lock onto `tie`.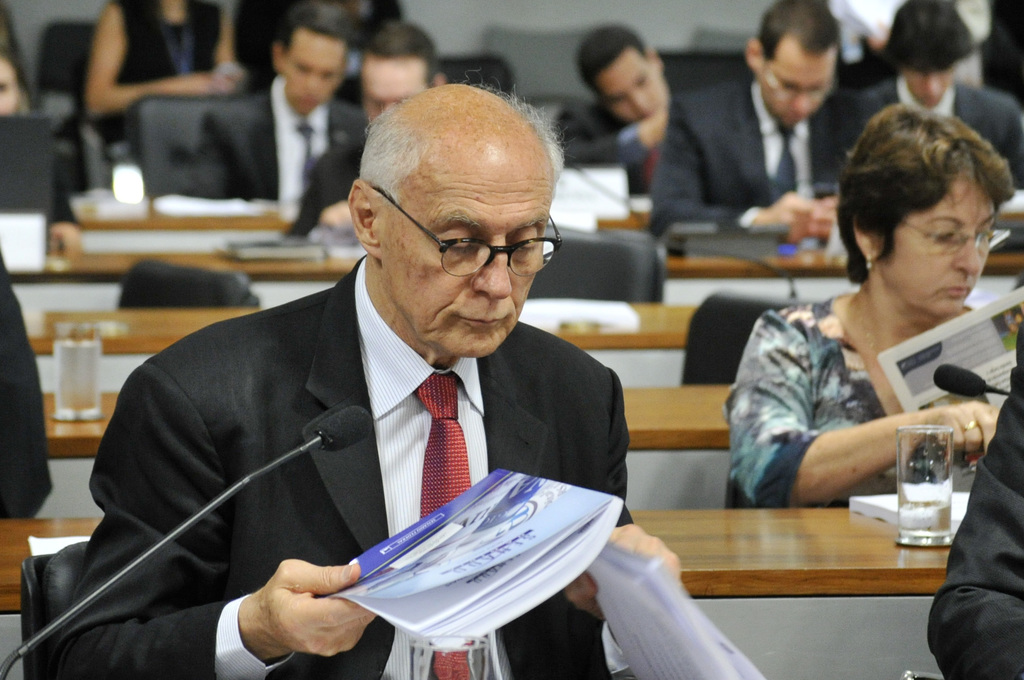
Locked: bbox(413, 380, 467, 679).
